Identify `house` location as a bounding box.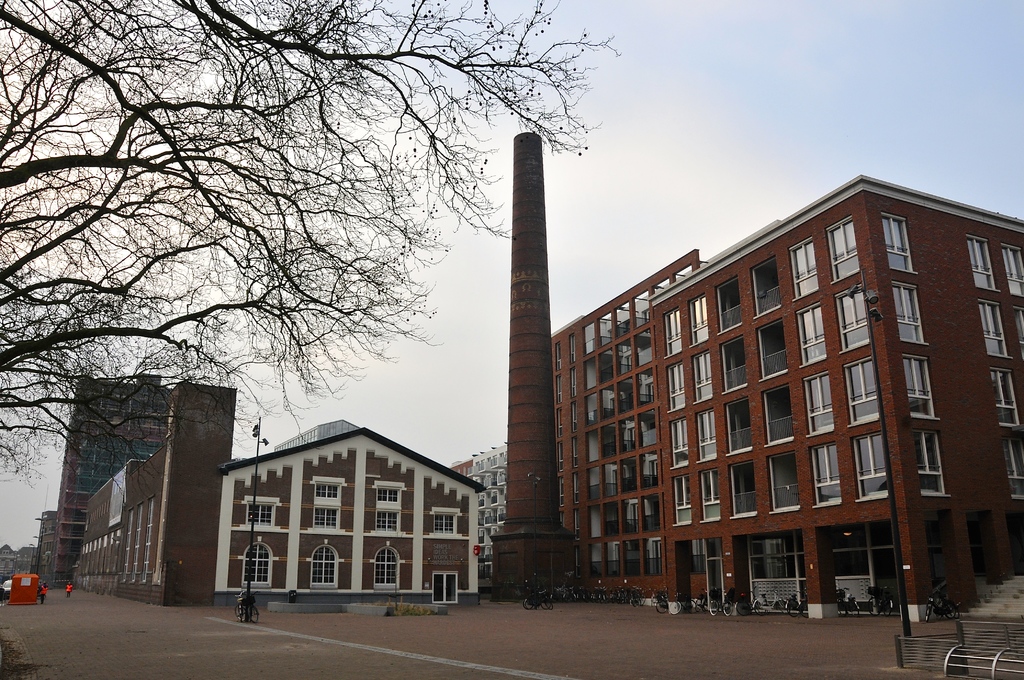
<region>198, 415, 507, 621</region>.
